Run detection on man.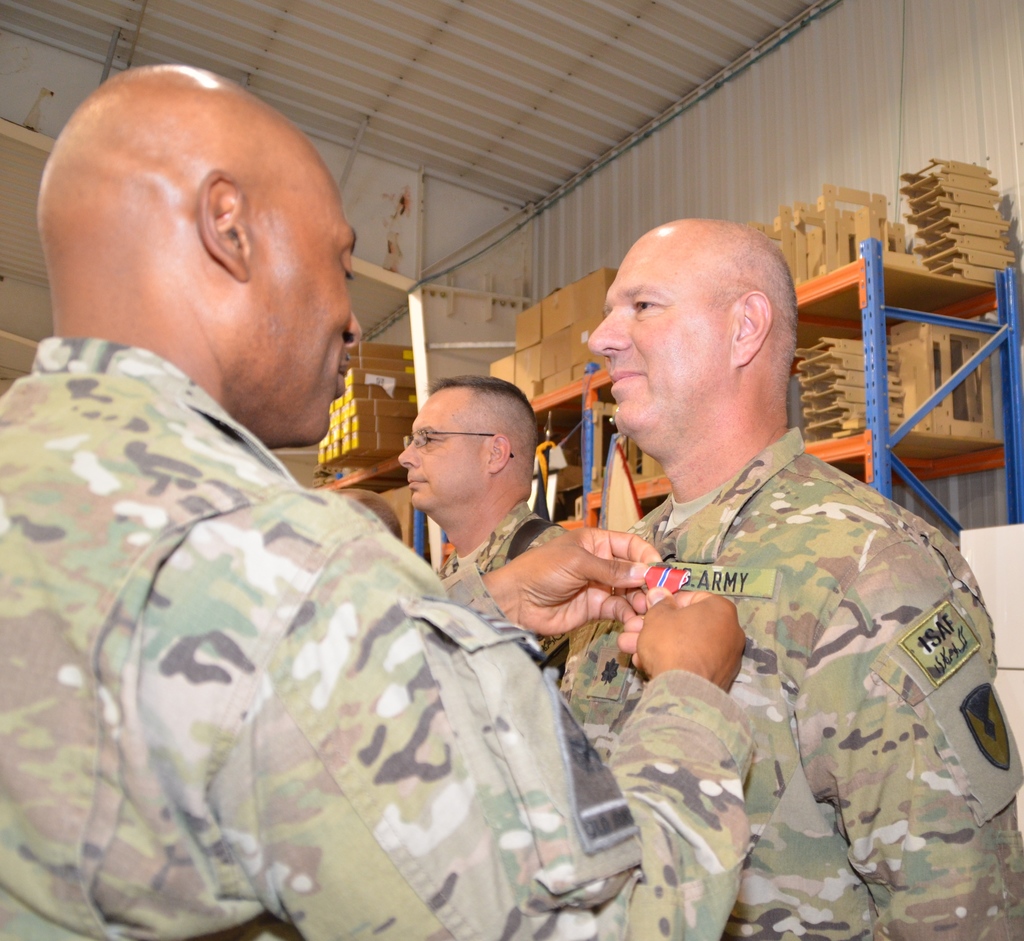
Result: bbox=[506, 191, 962, 904].
